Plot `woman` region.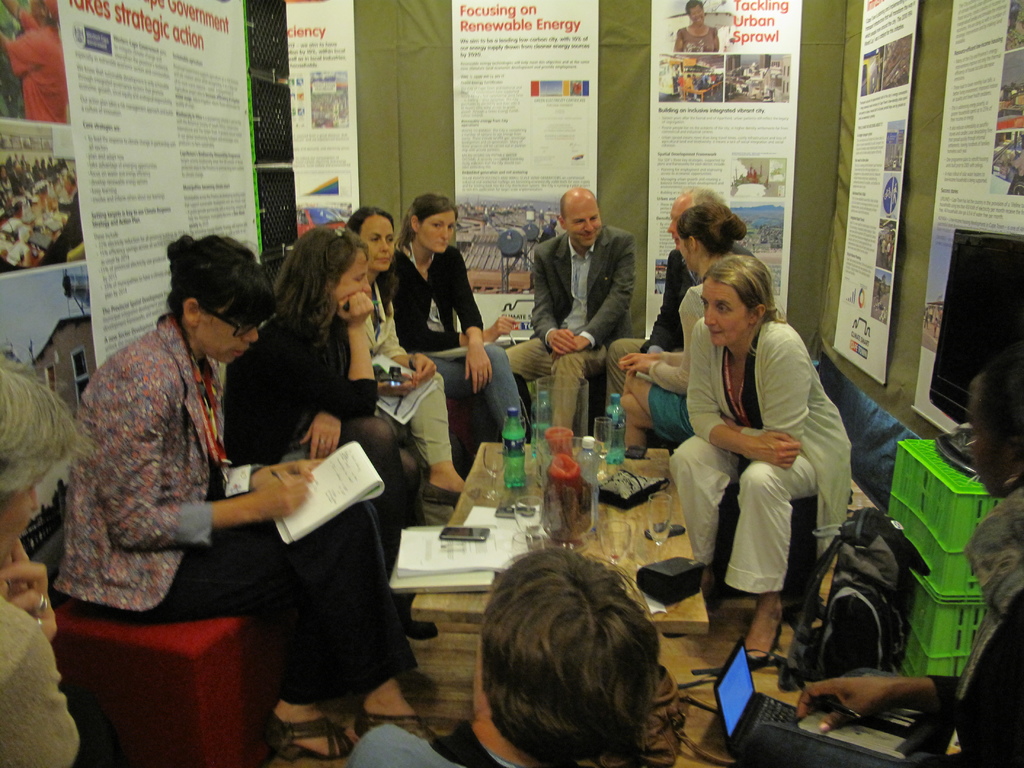
Plotted at detection(616, 202, 747, 449).
